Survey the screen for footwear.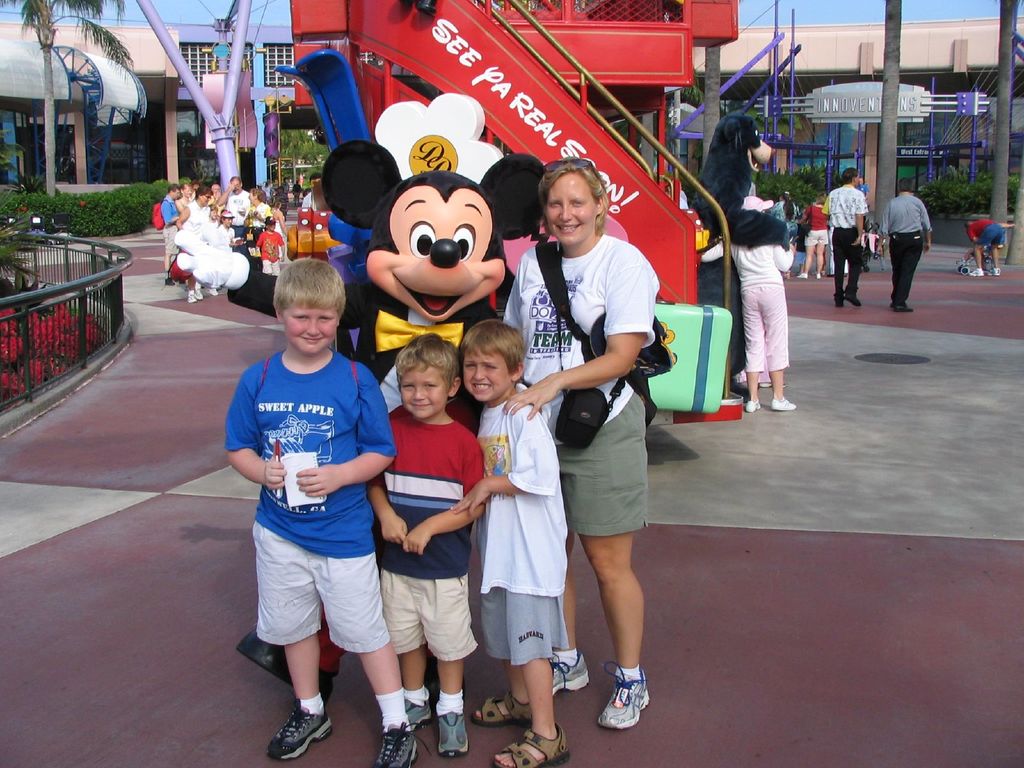
Survey found: rect(821, 270, 825, 274).
